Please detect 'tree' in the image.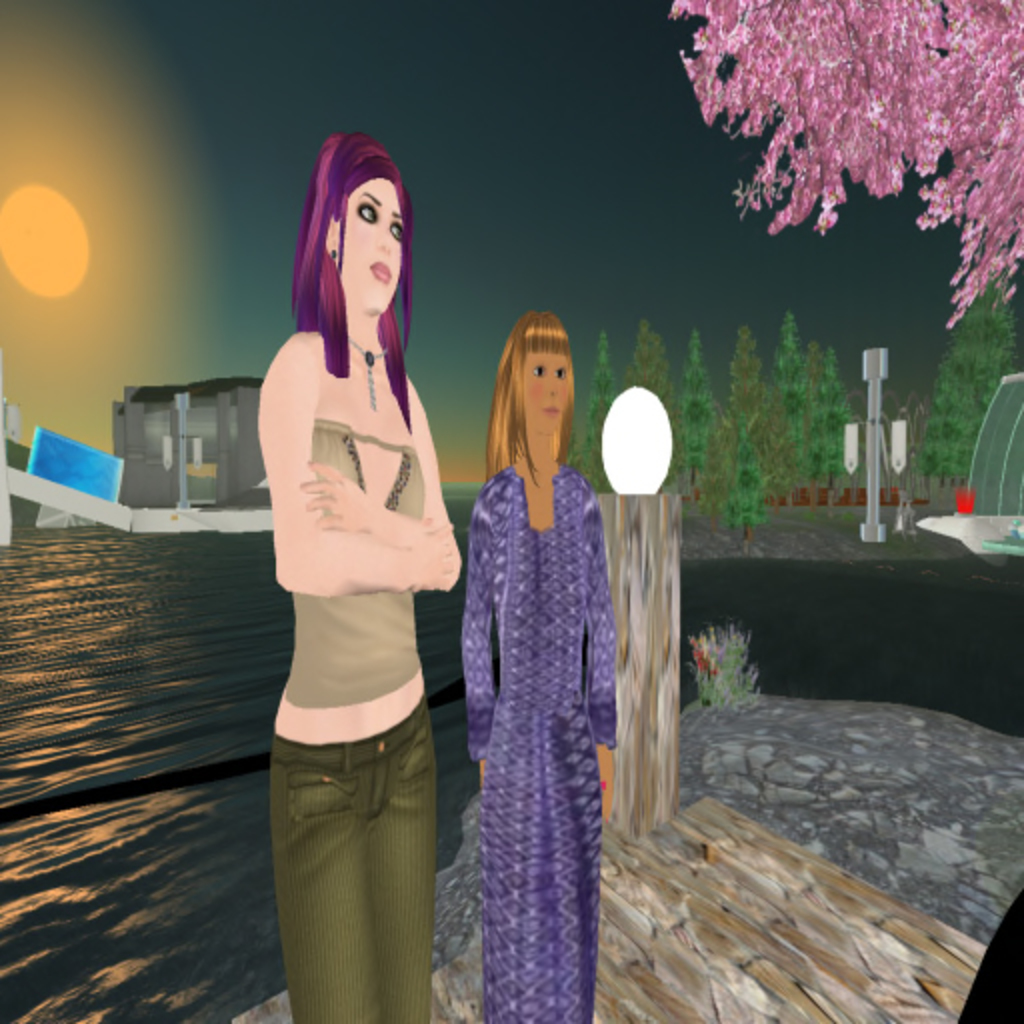
bbox(612, 10, 1000, 410).
